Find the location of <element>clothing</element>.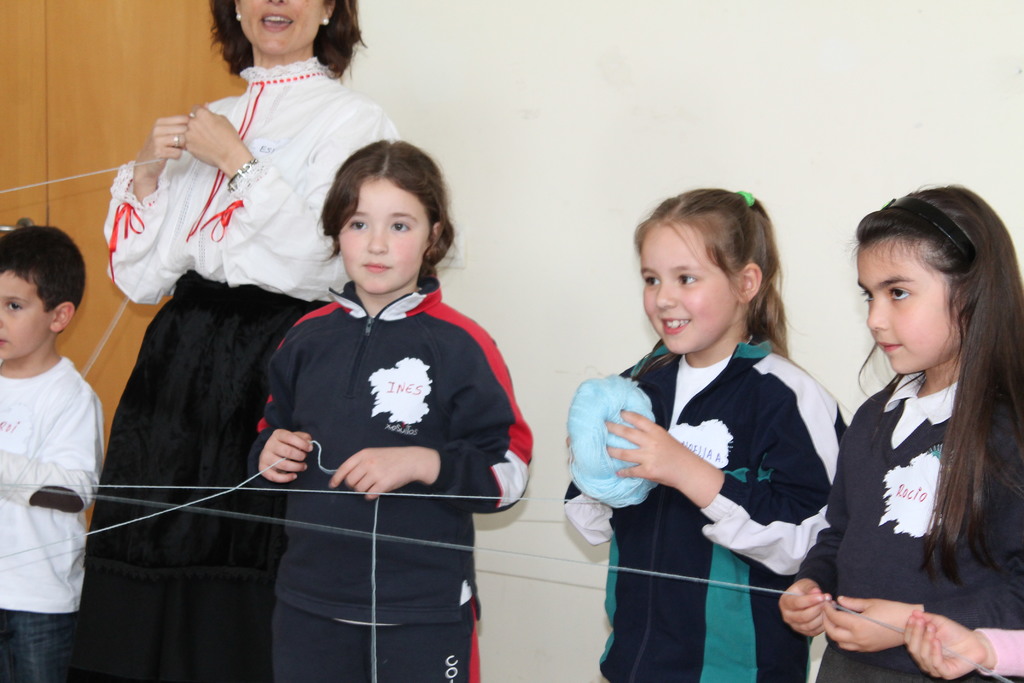
Location: Rect(797, 369, 1023, 682).
